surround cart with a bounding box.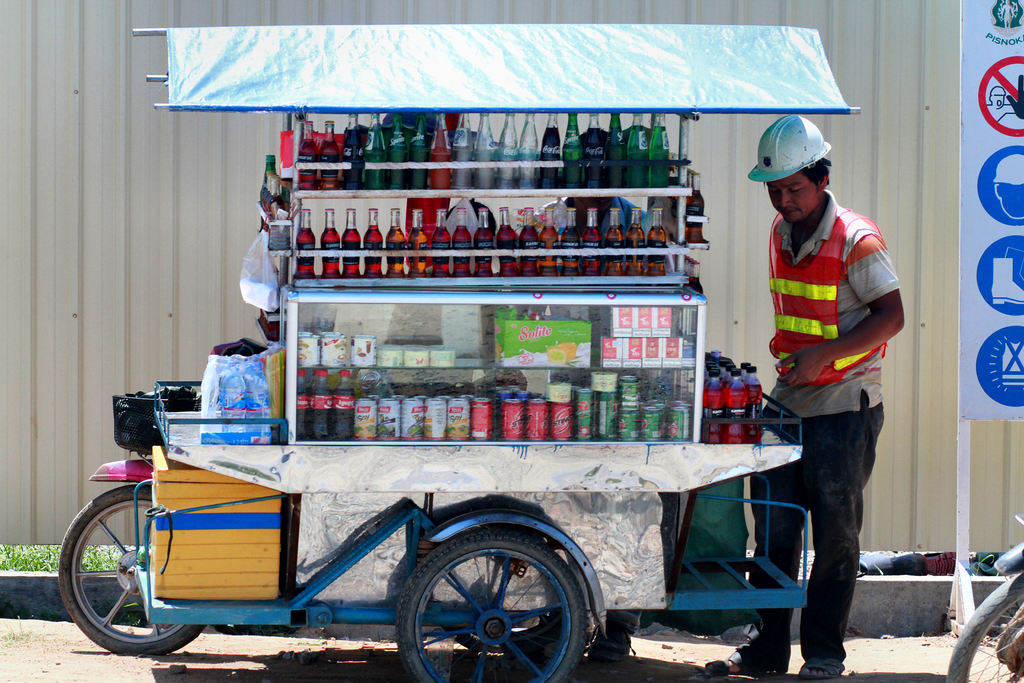
(132,23,865,682).
